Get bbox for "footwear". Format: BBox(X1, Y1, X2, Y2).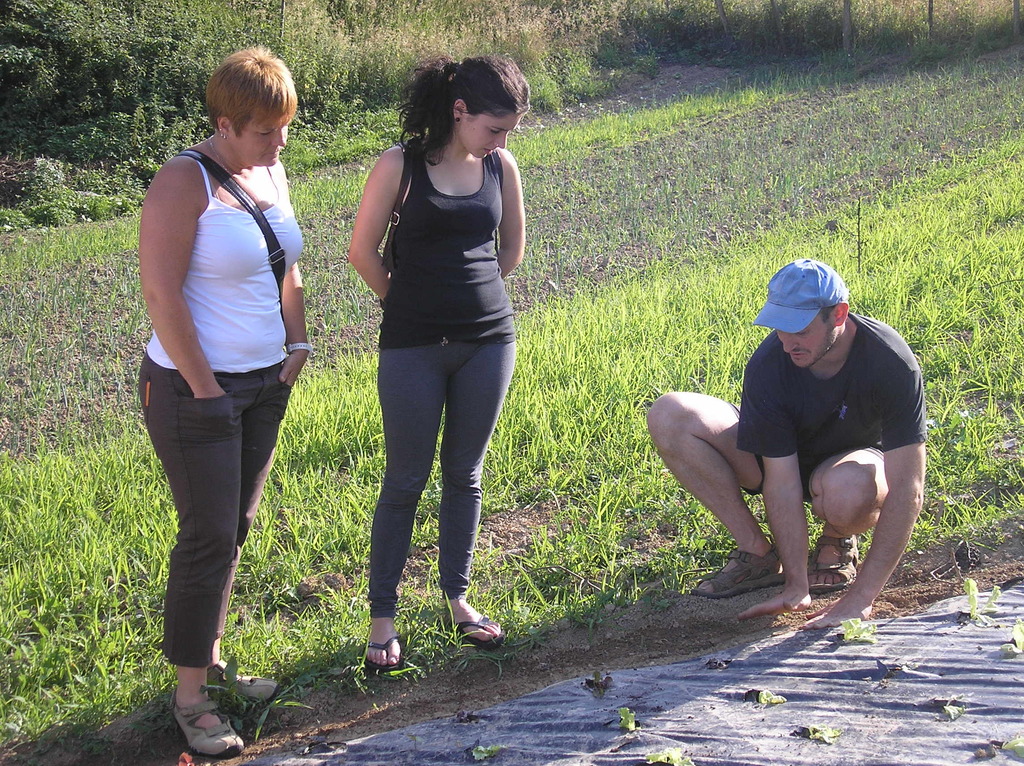
BBox(153, 663, 237, 752).
